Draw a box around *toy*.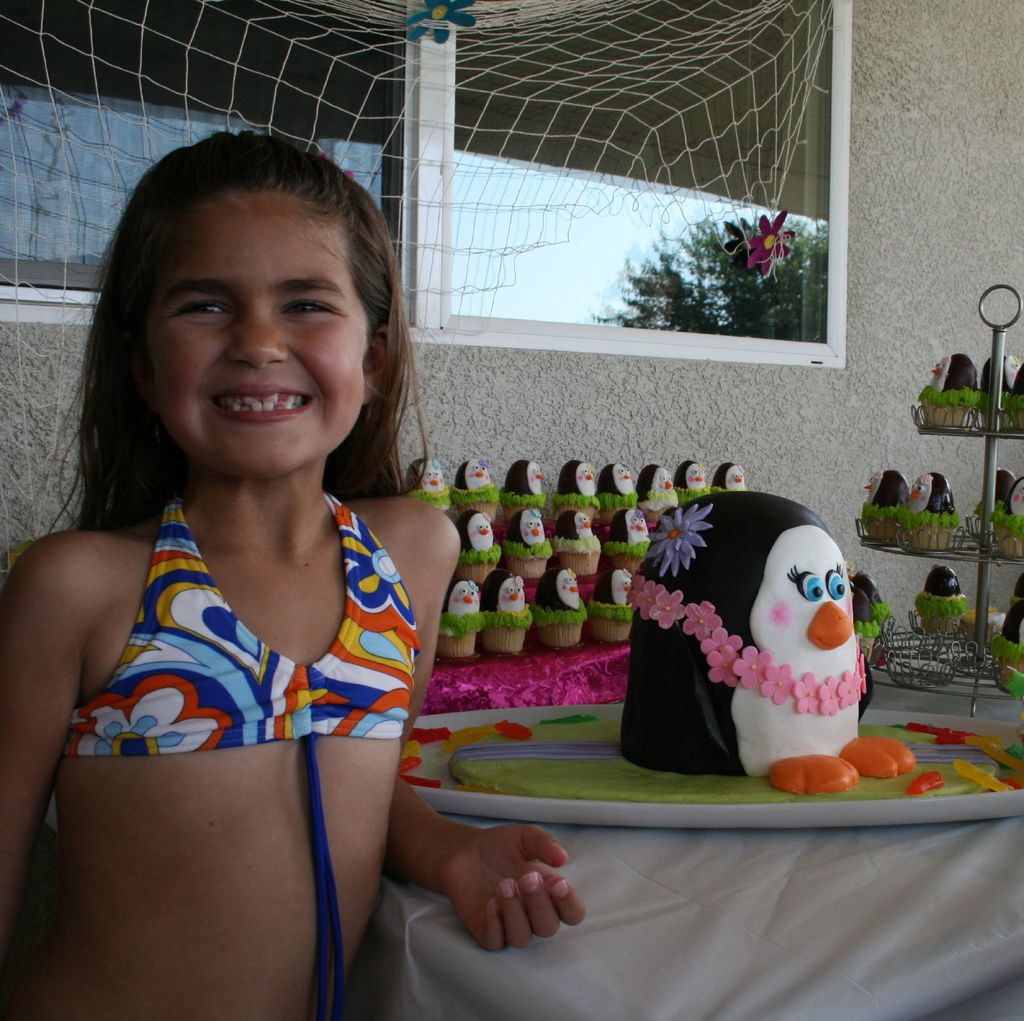
[left=555, top=511, right=602, bottom=575].
